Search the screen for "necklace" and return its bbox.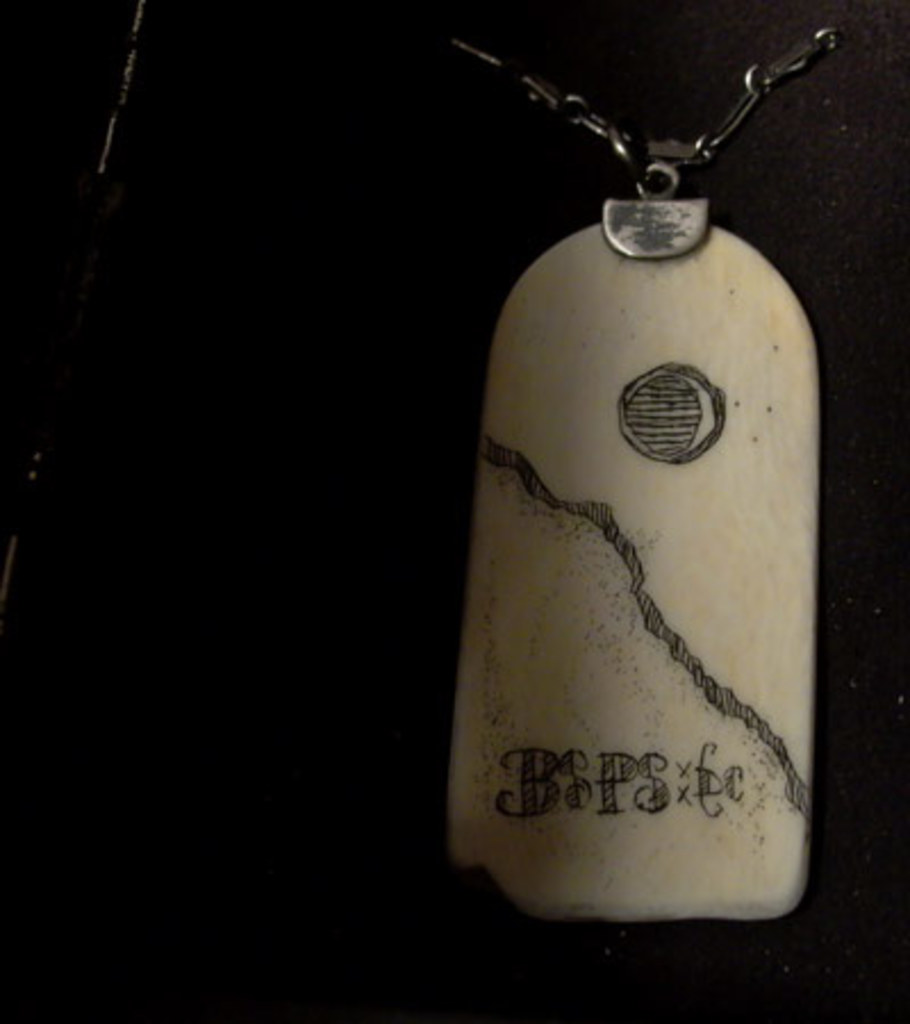
Found: pyautogui.locateOnScreen(478, 20, 864, 867).
